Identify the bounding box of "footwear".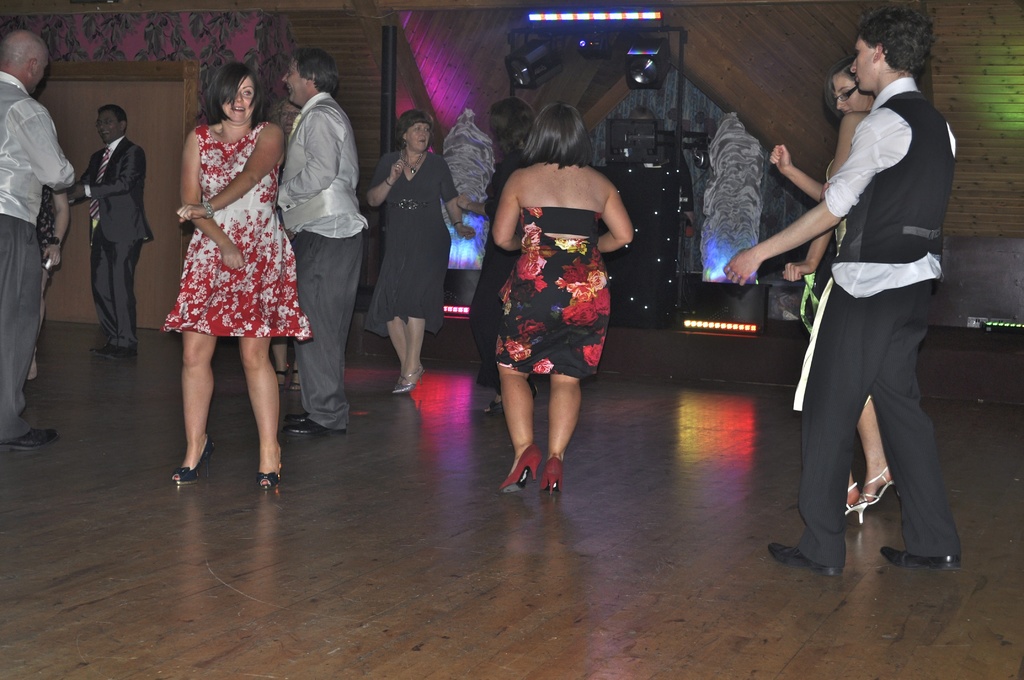
486 387 541 416.
